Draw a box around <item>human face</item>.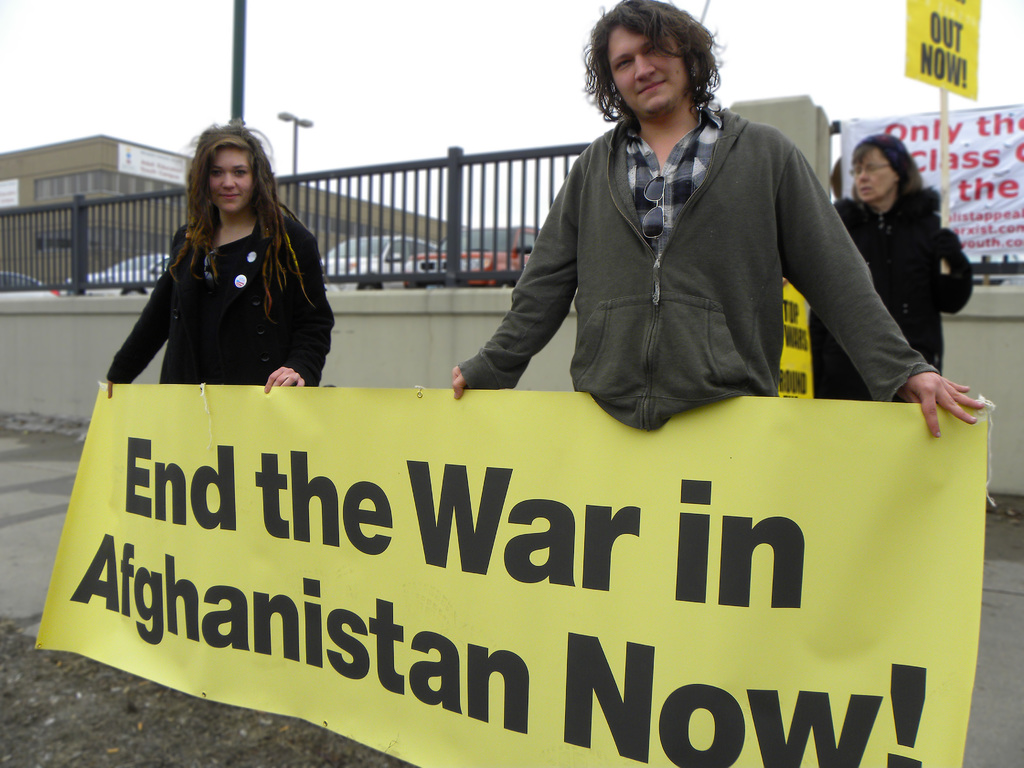
[209,145,257,216].
